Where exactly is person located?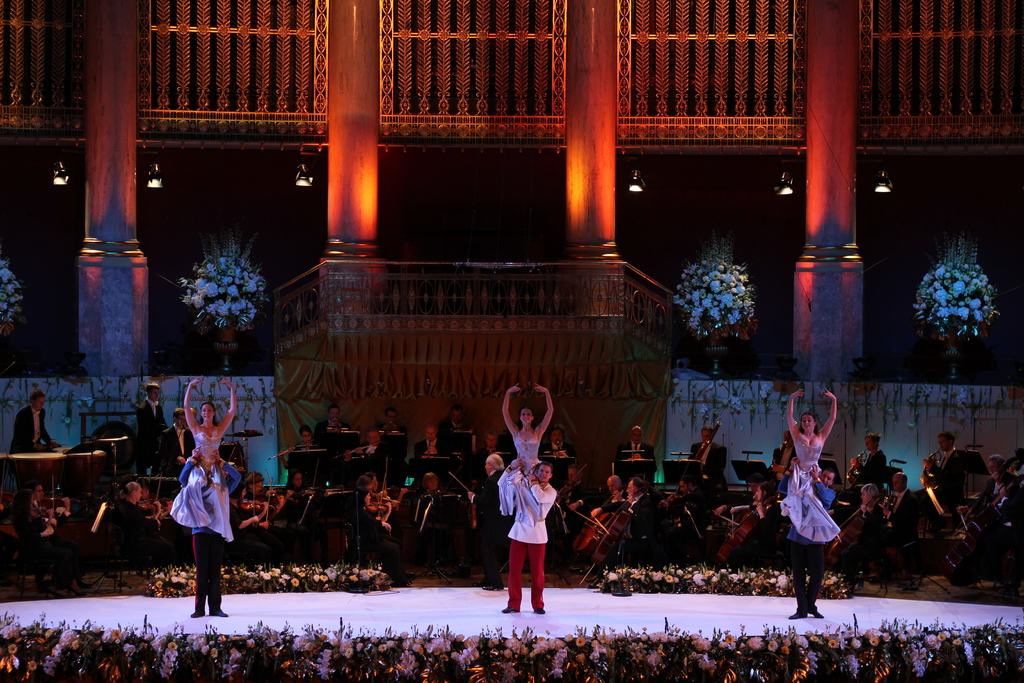
Its bounding box is (708, 471, 789, 564).
